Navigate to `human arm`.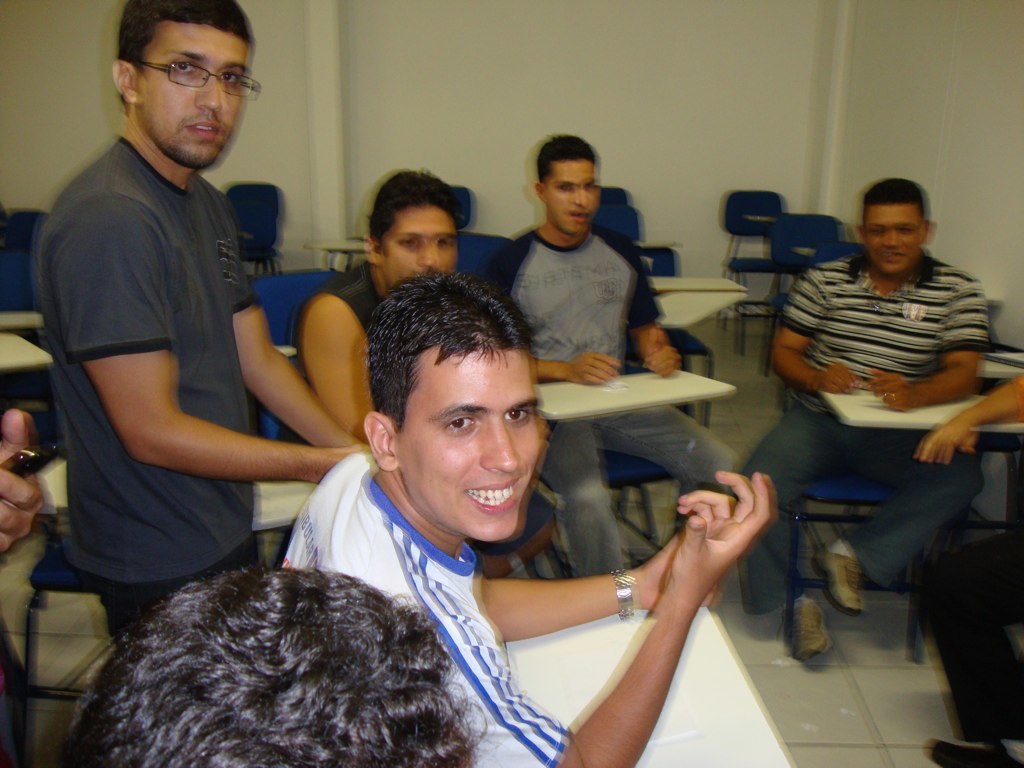
Navigation target: bbox=[58, 186, 369, 490].
